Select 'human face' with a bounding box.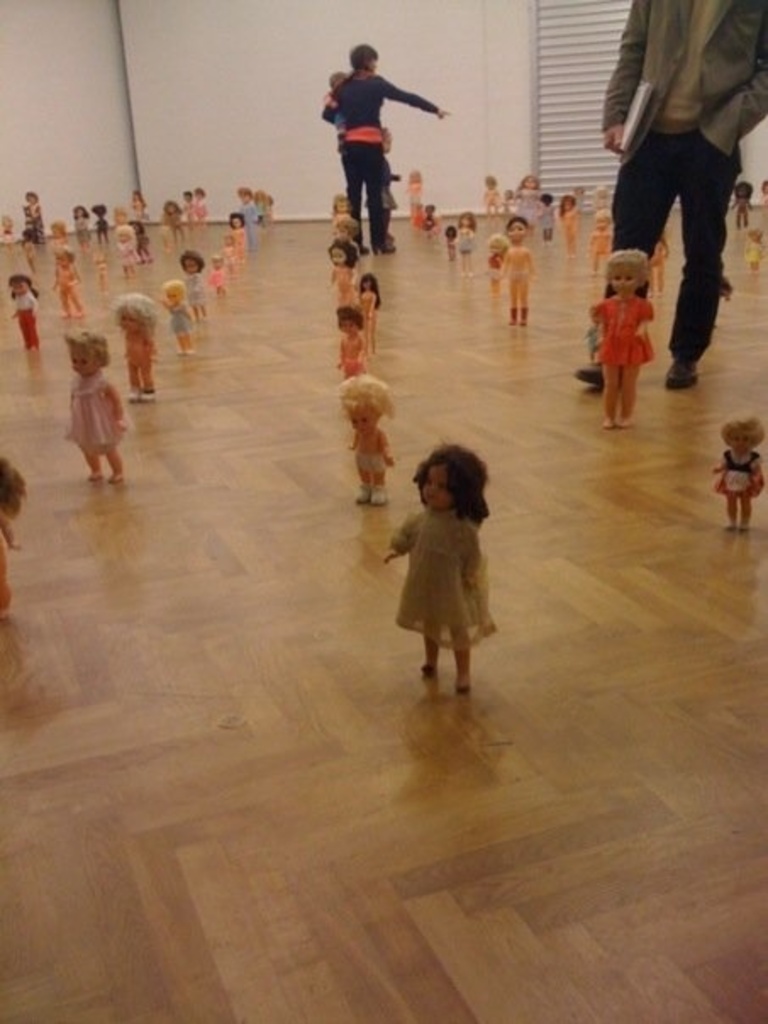
{"x1": 610, "y1": 270, "x2": 636, "y2": 295}.
